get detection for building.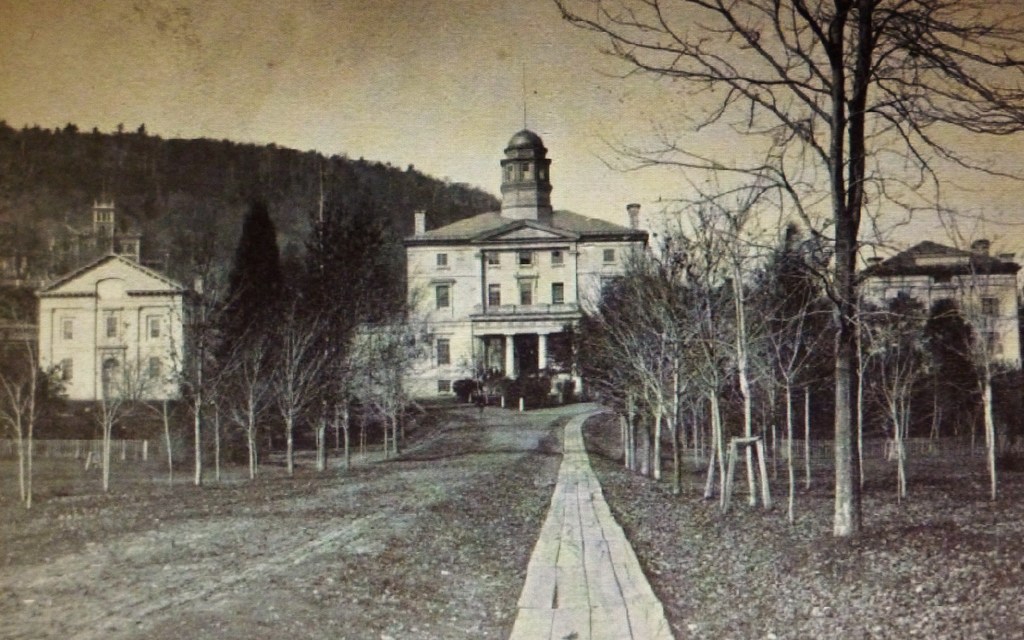
Detection: {"left": 37, "top": 253, "right": 204, "bottom": 408}.
